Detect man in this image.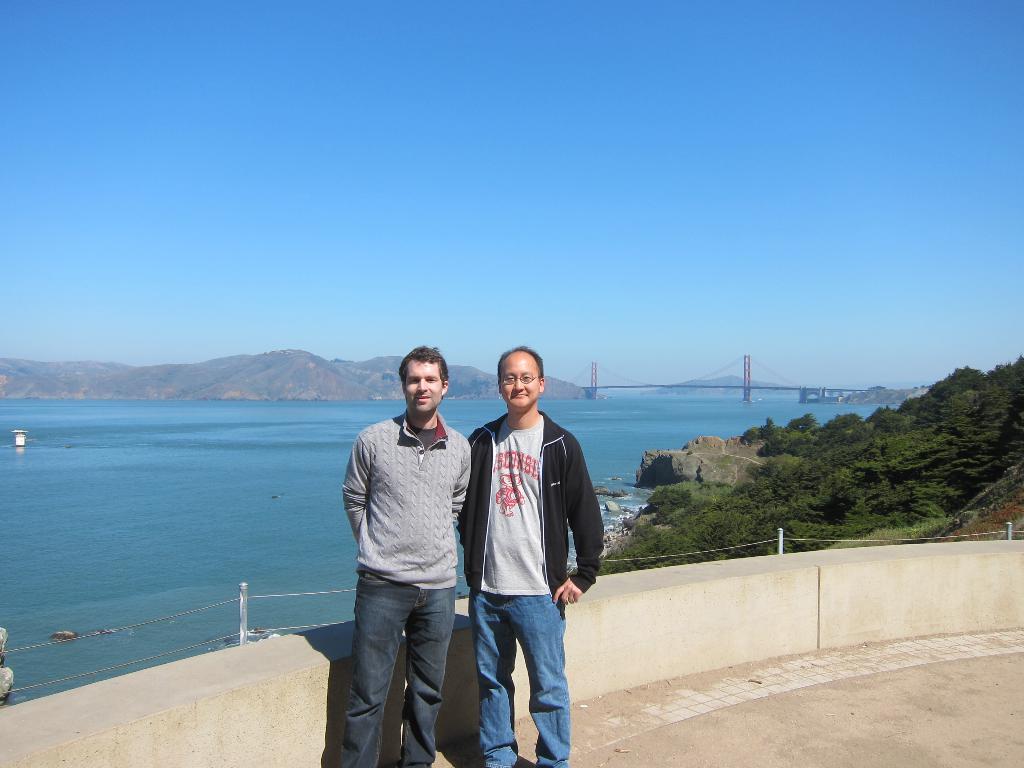
Detection: detection(329, 351, 483, 762).
